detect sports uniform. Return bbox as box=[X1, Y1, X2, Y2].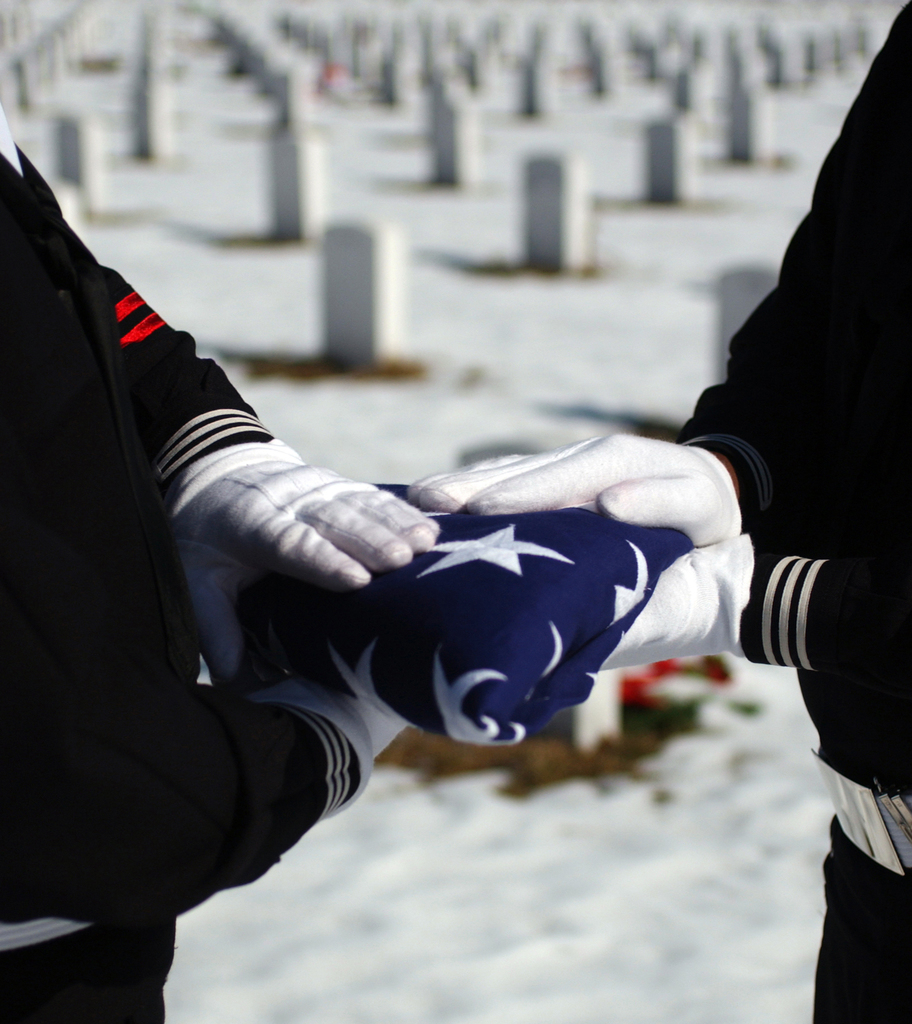
box=[671, 3, 911, 1023].
